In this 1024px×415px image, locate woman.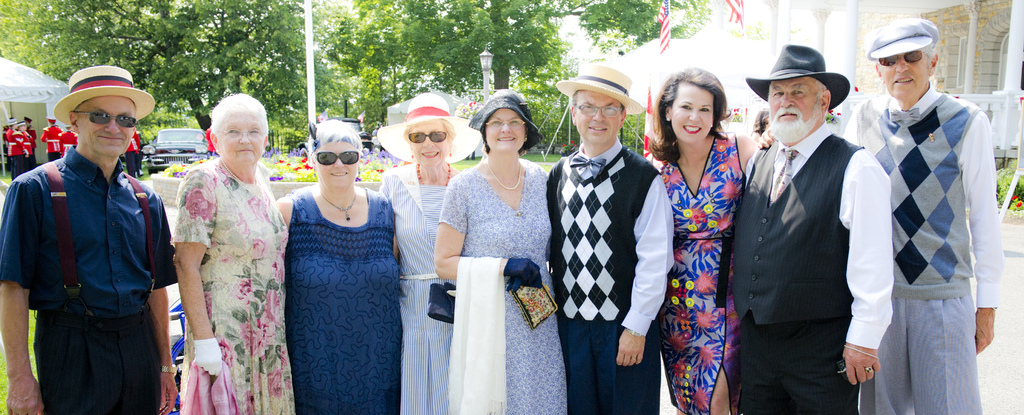
Bounding box: crop(379, 83, 471, 414).
